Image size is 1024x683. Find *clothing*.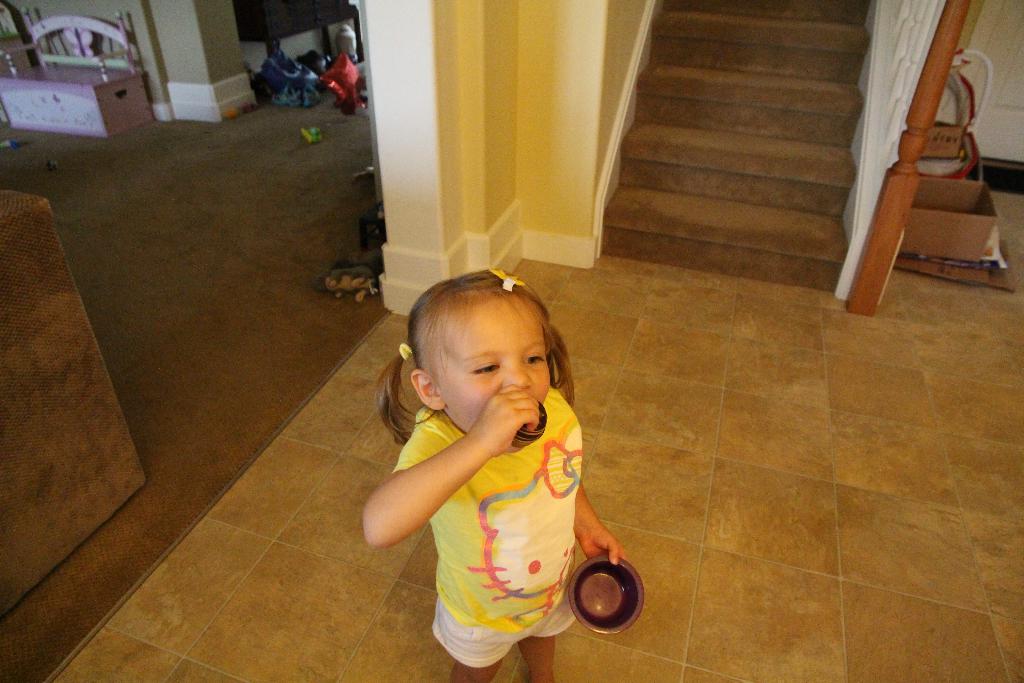
bbox(377, 403, 592, 682).
